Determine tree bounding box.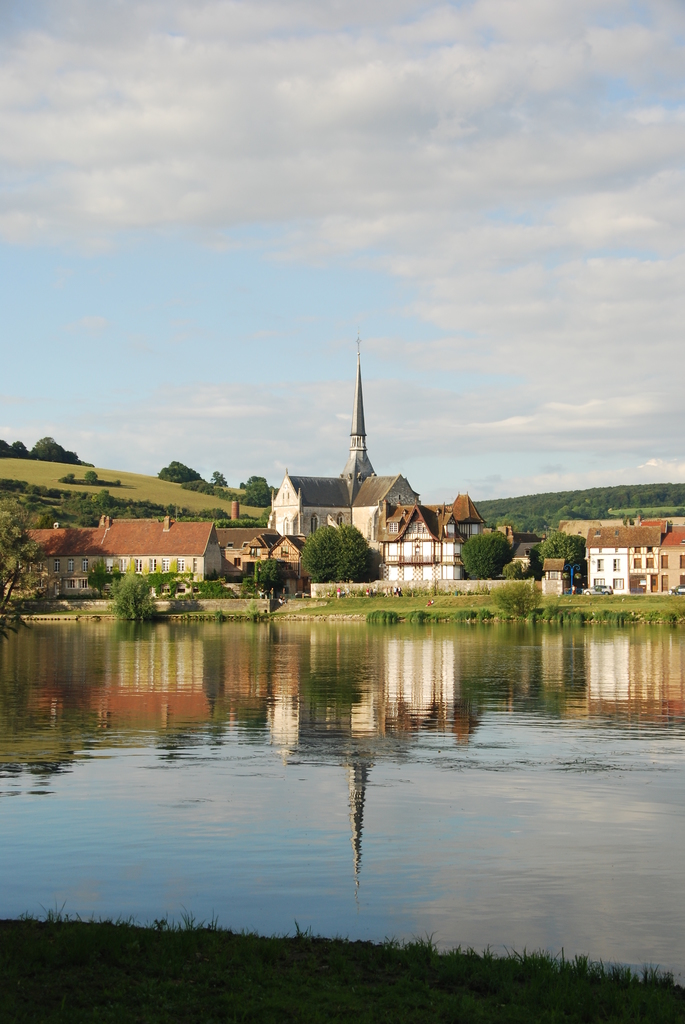
Determined: [296,520,374,585].
